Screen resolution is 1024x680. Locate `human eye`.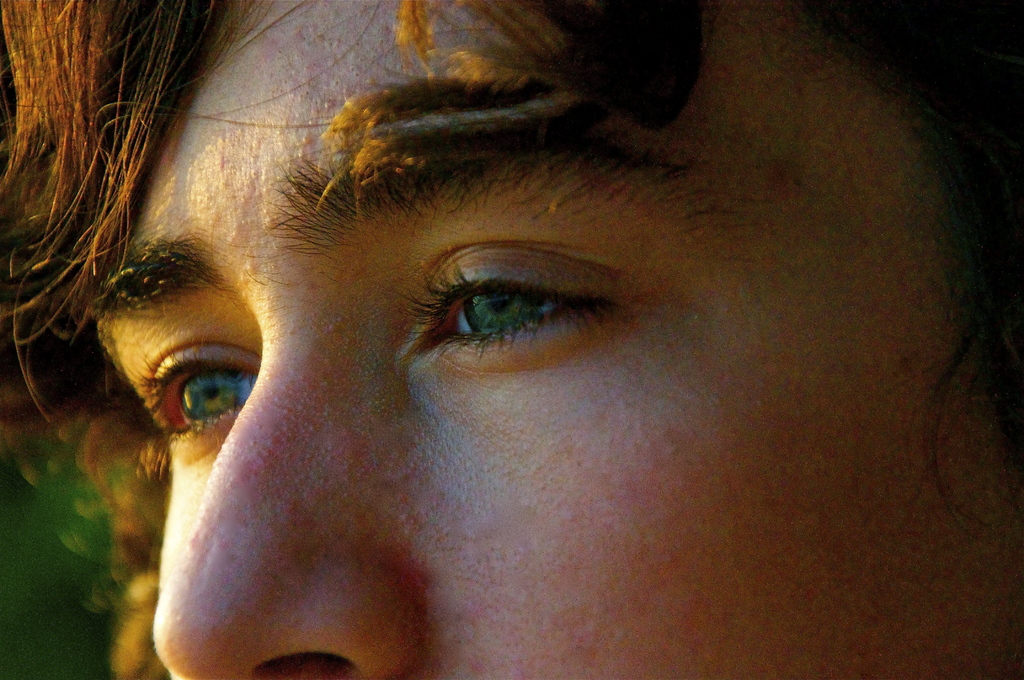
401/238/641/372.
